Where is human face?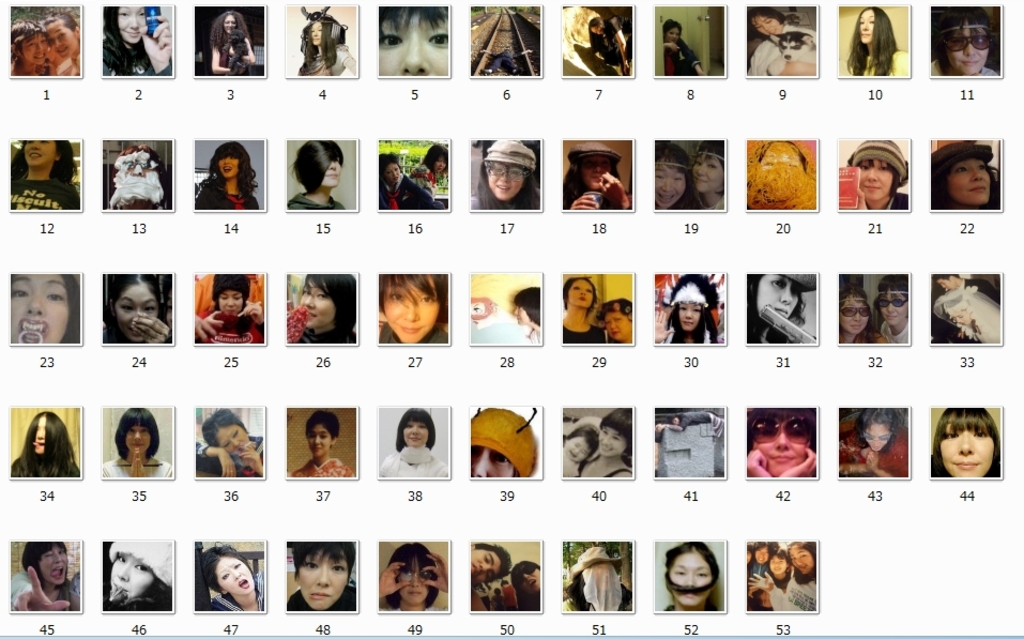
404:421:430:445.
